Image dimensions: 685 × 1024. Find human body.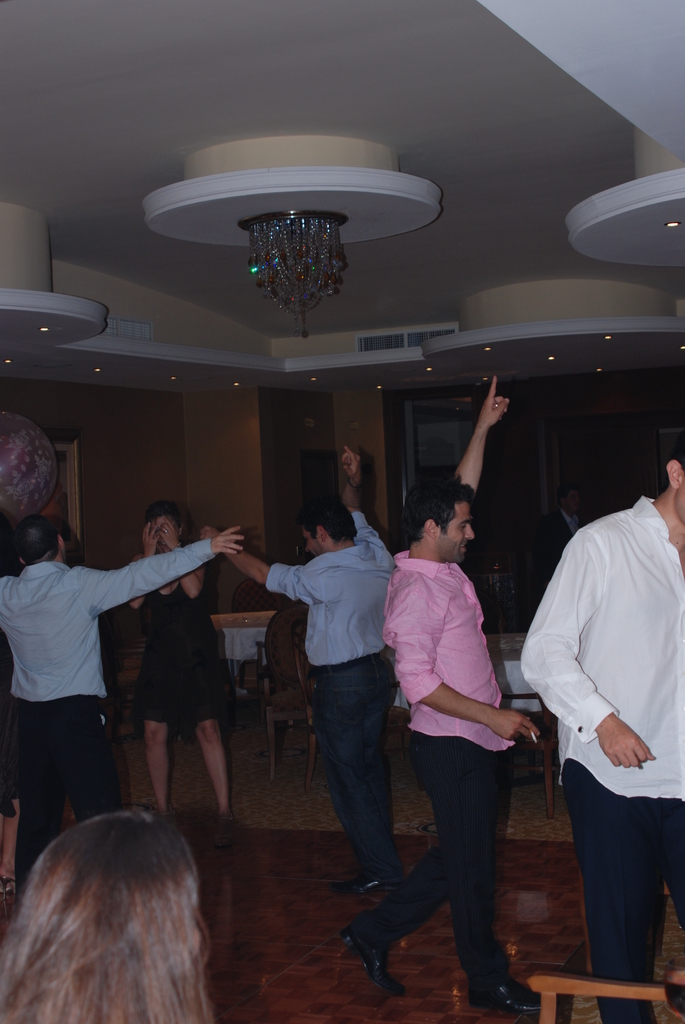
x1=0, y1=524, x2=244, y2=913.
